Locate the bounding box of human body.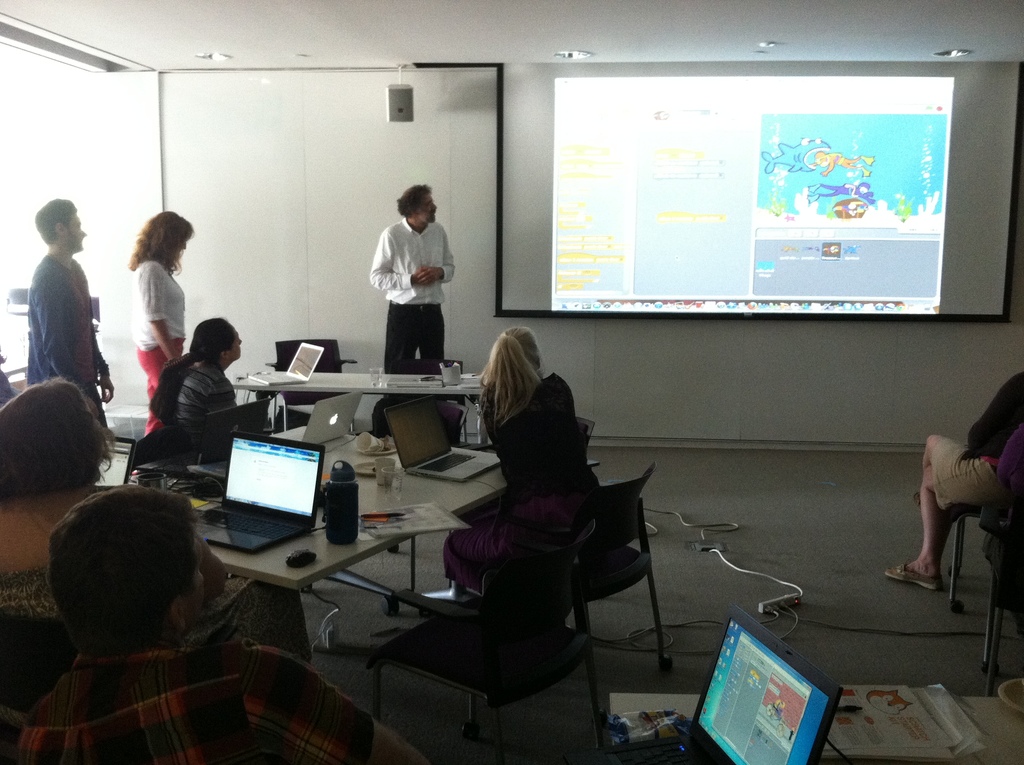
Bounding box: {"left": 26, "top": 483, "right": 425, "bottom": 764}.
